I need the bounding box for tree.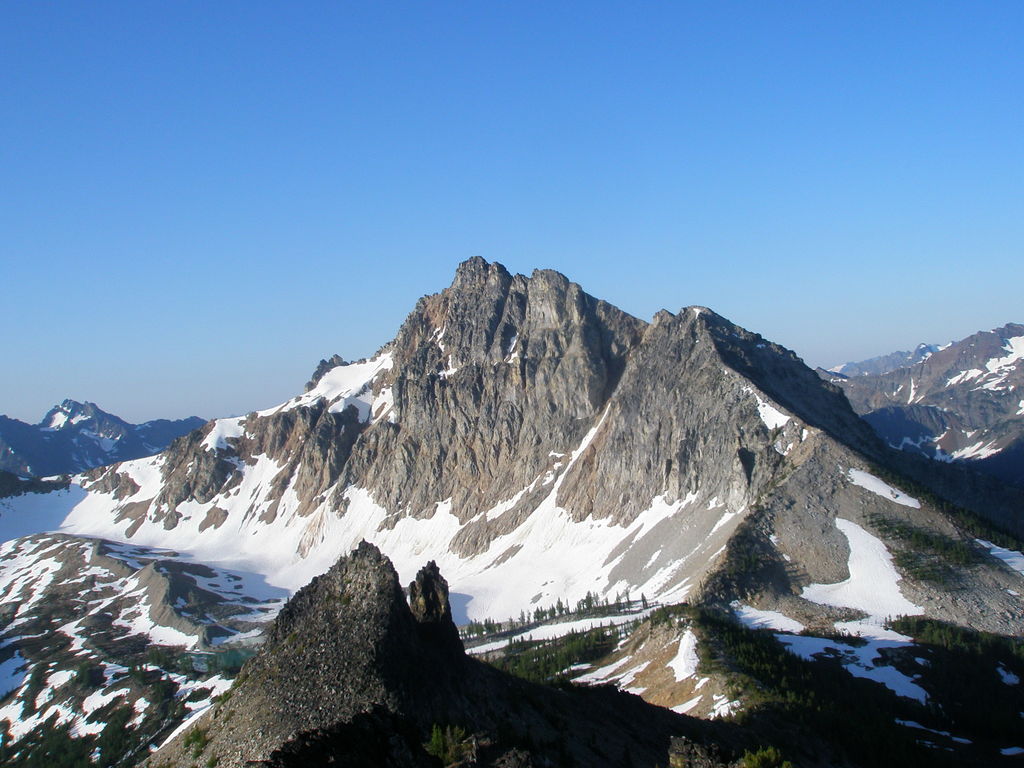
Here it is: bbox(428, 733, 449, 767).
